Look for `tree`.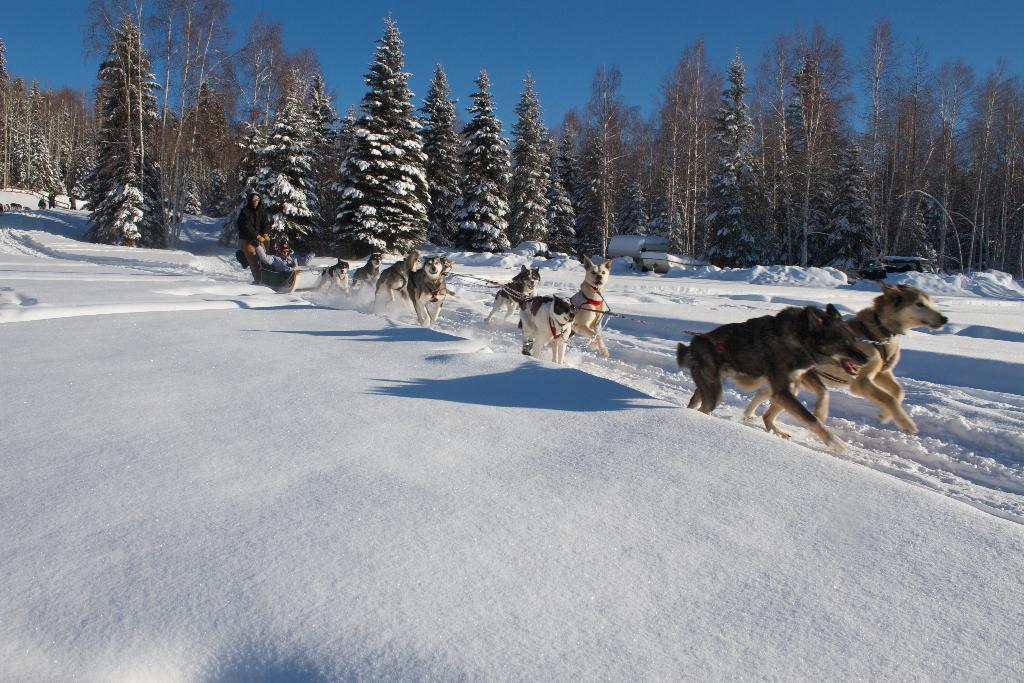
Found: detection(23, 84, 70, 191).
